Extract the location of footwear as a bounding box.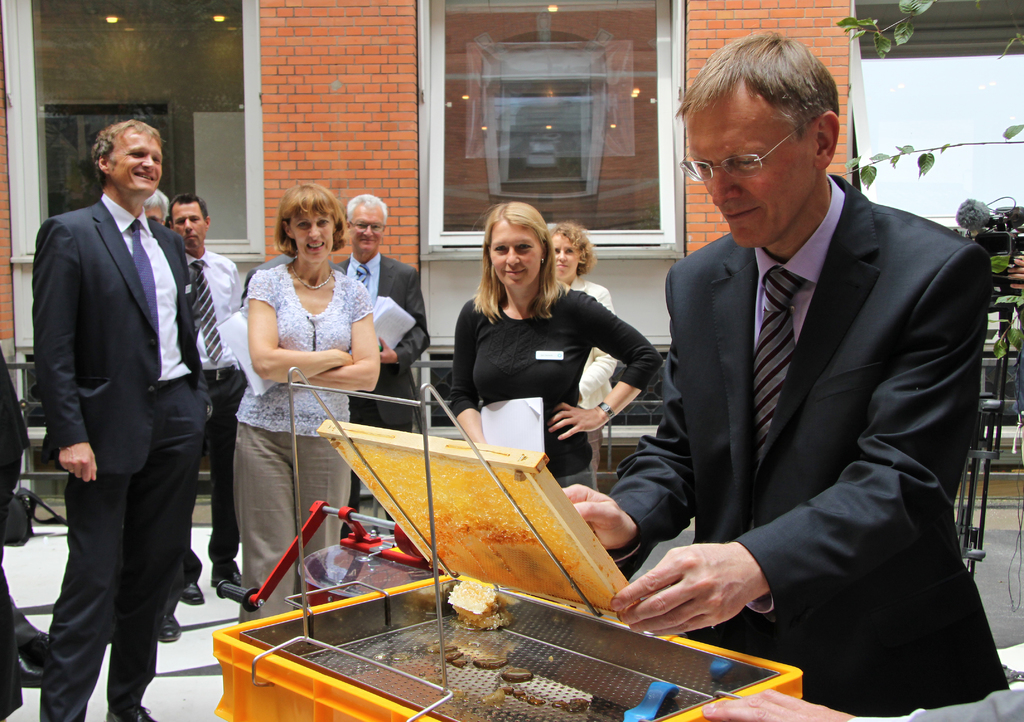
bbox=[158, 613, 182, 644].
